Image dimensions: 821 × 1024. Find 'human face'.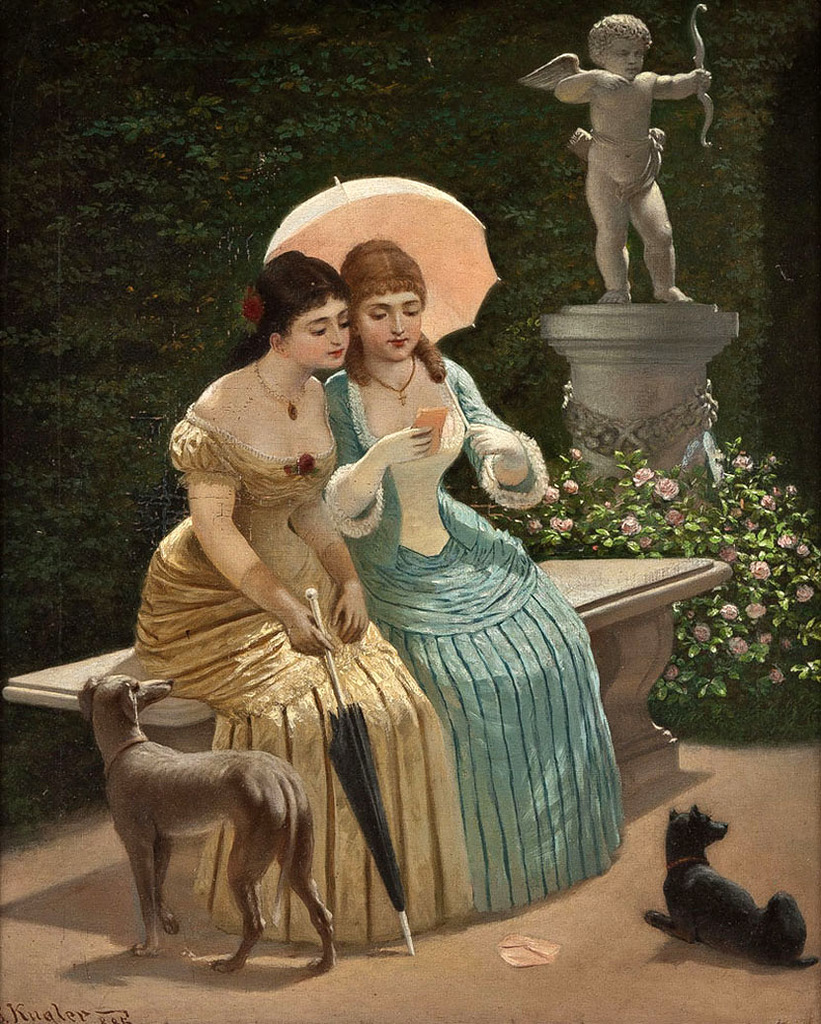
{"left": 601, "top": 35, "right": 647, "bottom": 85}.
